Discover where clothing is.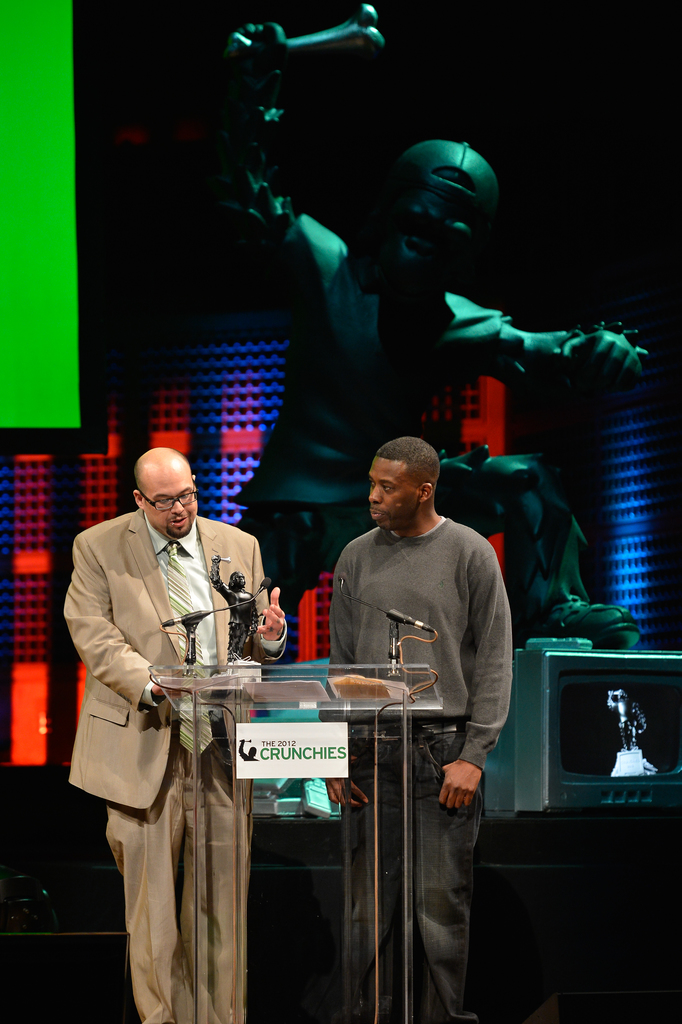
Discovered at 323:514:508:1020.
